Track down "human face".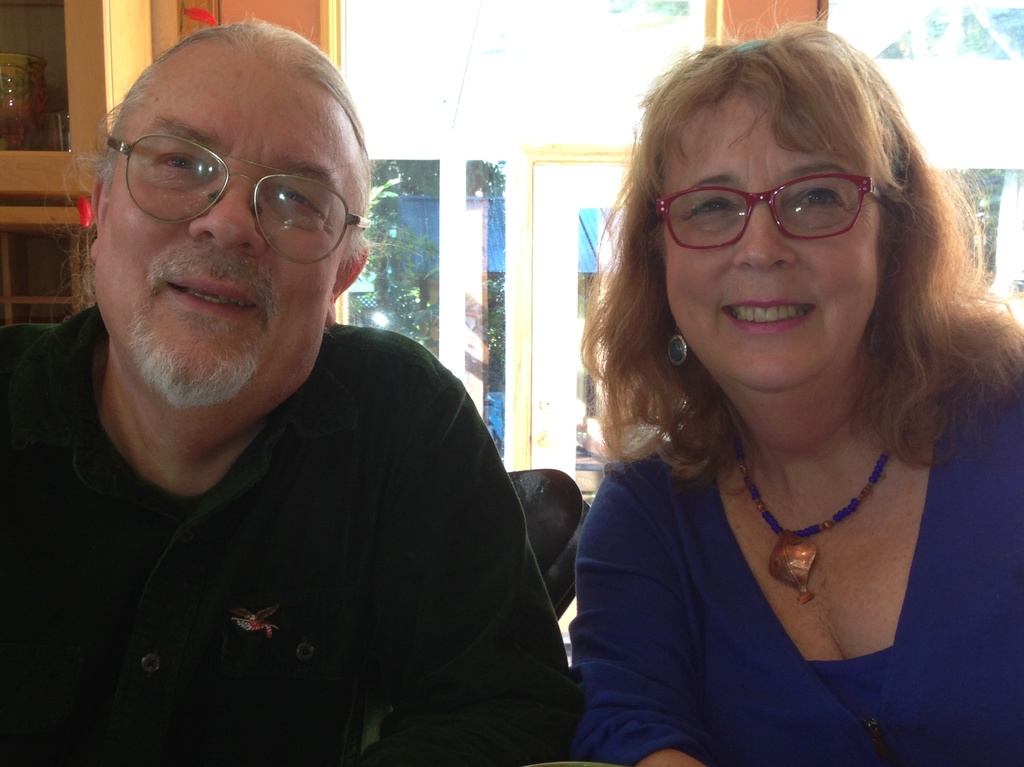
Tracked to <region>92, 40, 360, 407</region>.
